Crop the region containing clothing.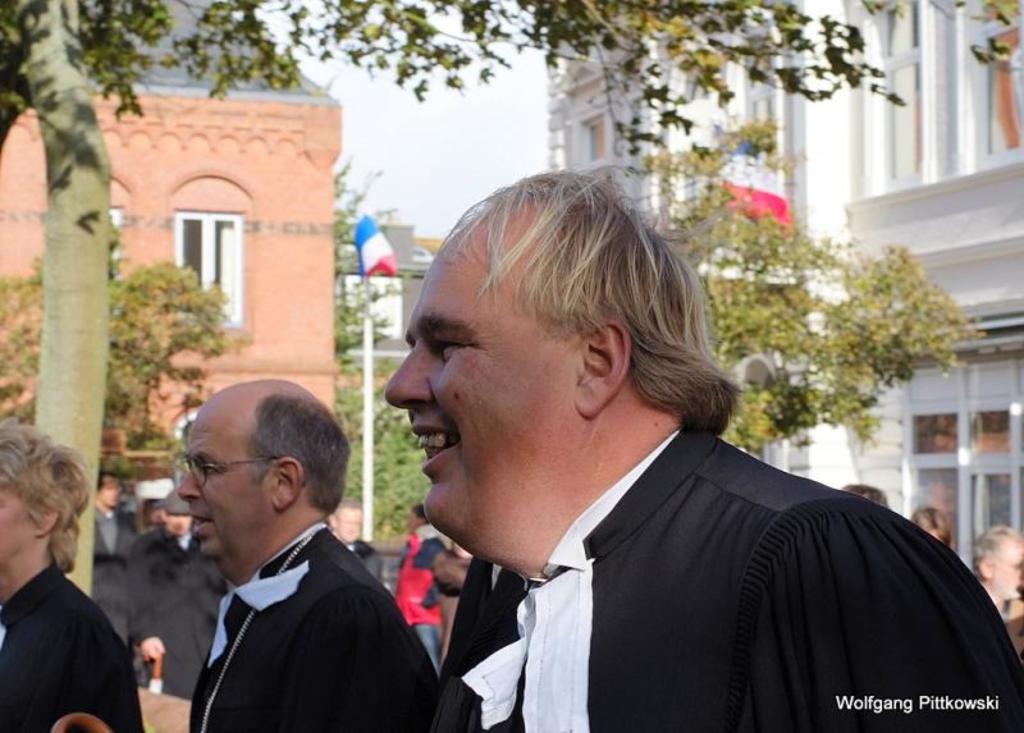
Crop region: 183, 526, 436, 732.
